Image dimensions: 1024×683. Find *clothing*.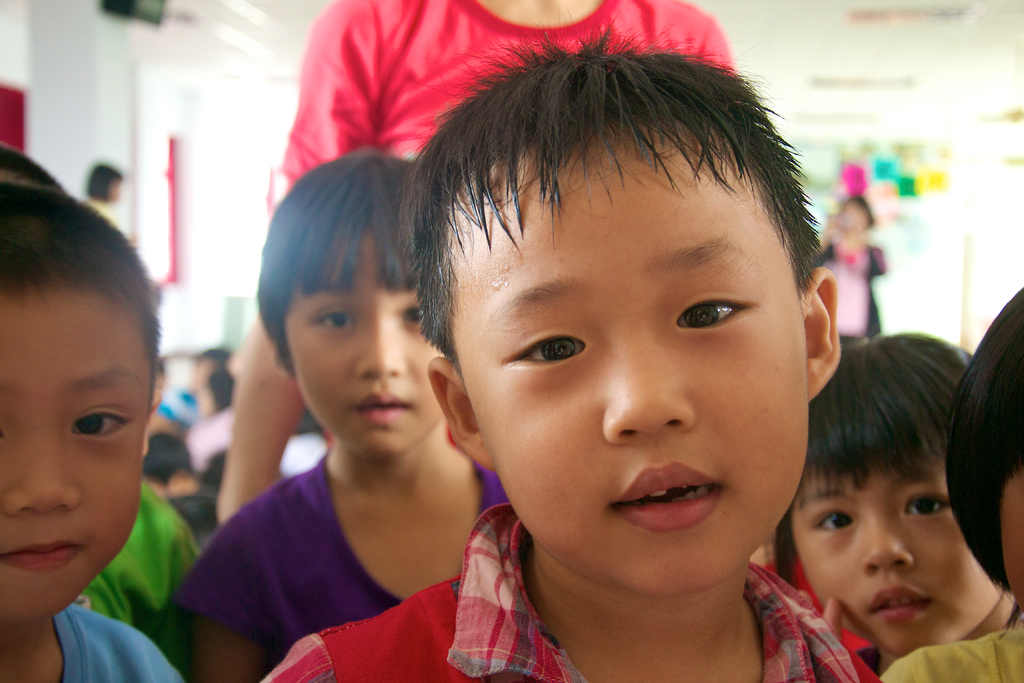
rect(268, 0, 732, 213).
